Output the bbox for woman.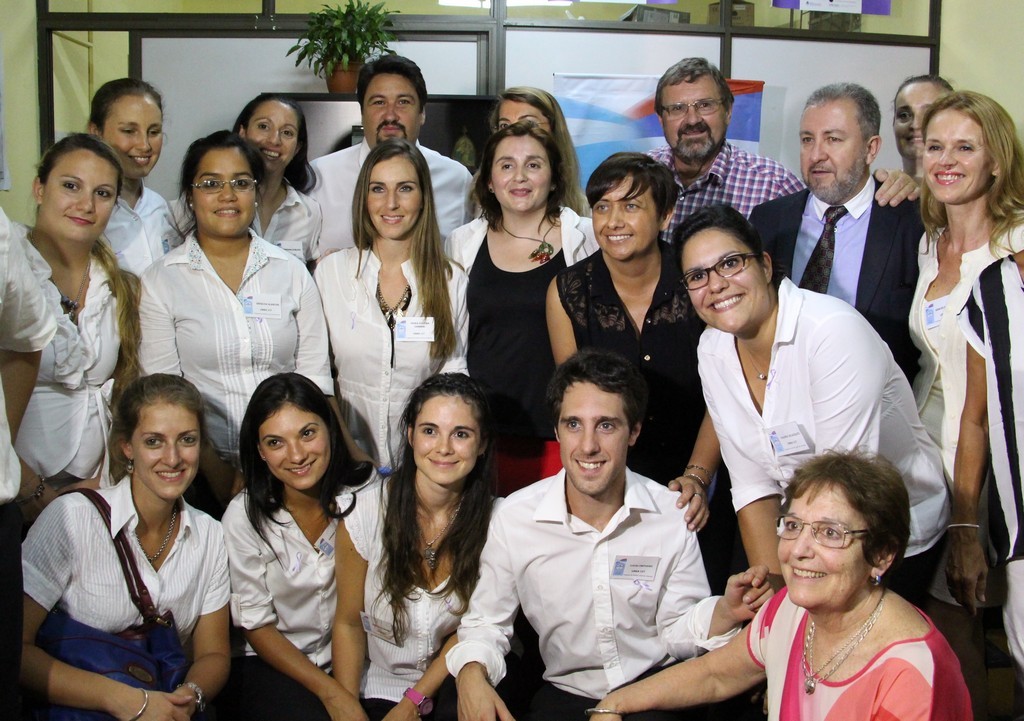
444 125 605 491.
